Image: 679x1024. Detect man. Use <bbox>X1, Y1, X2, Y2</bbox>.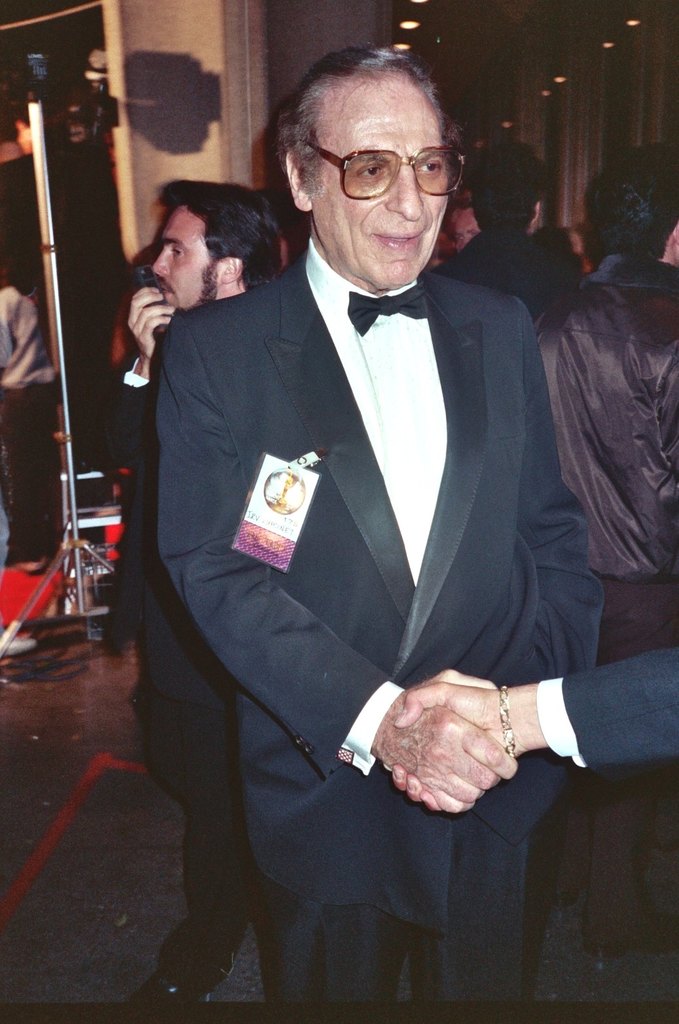
<bbox>119, 179, 280, 1004</bbox>.
